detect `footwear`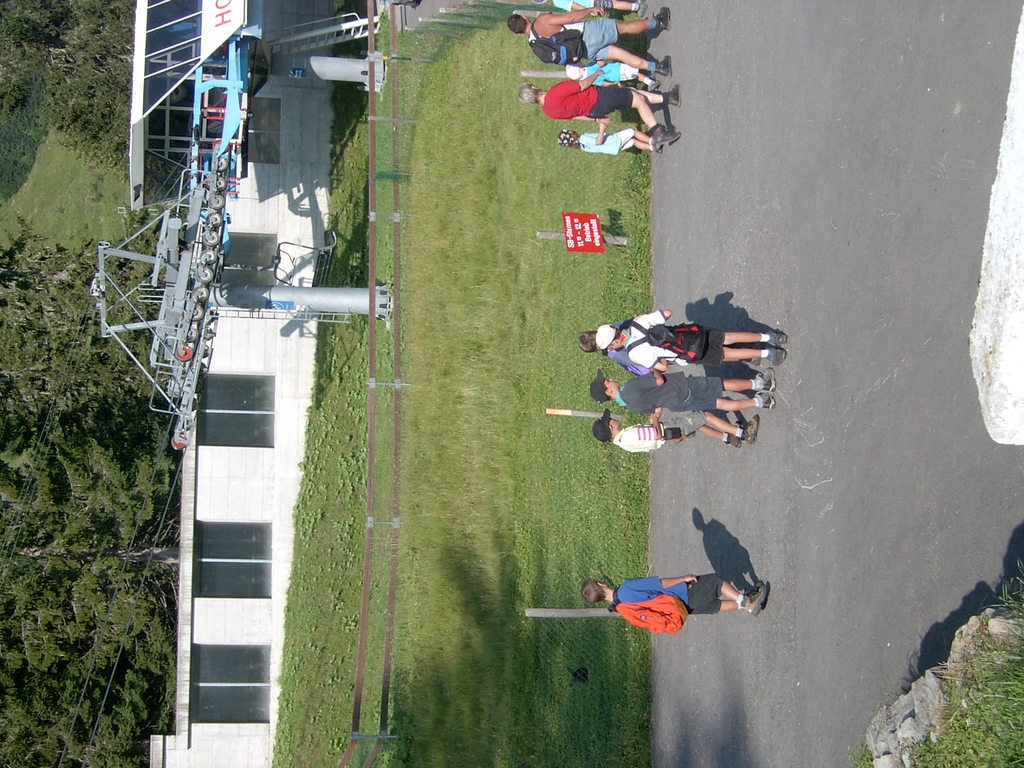
<bbox>744, 415, 761, 442</bbox>
